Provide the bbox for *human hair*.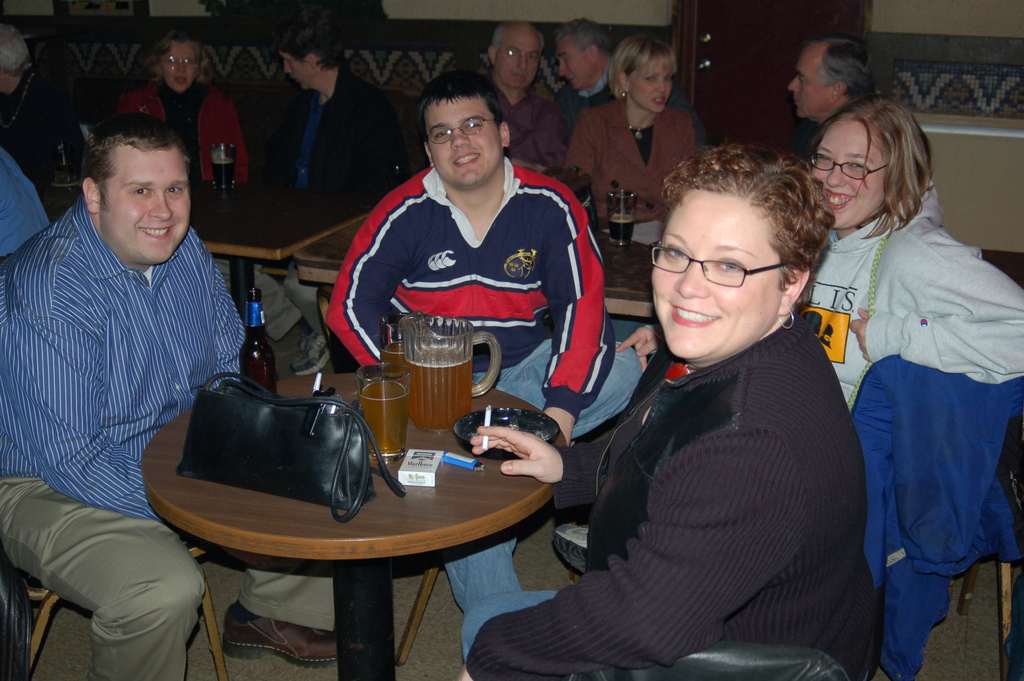
detection(494, 20, 505, 54).
